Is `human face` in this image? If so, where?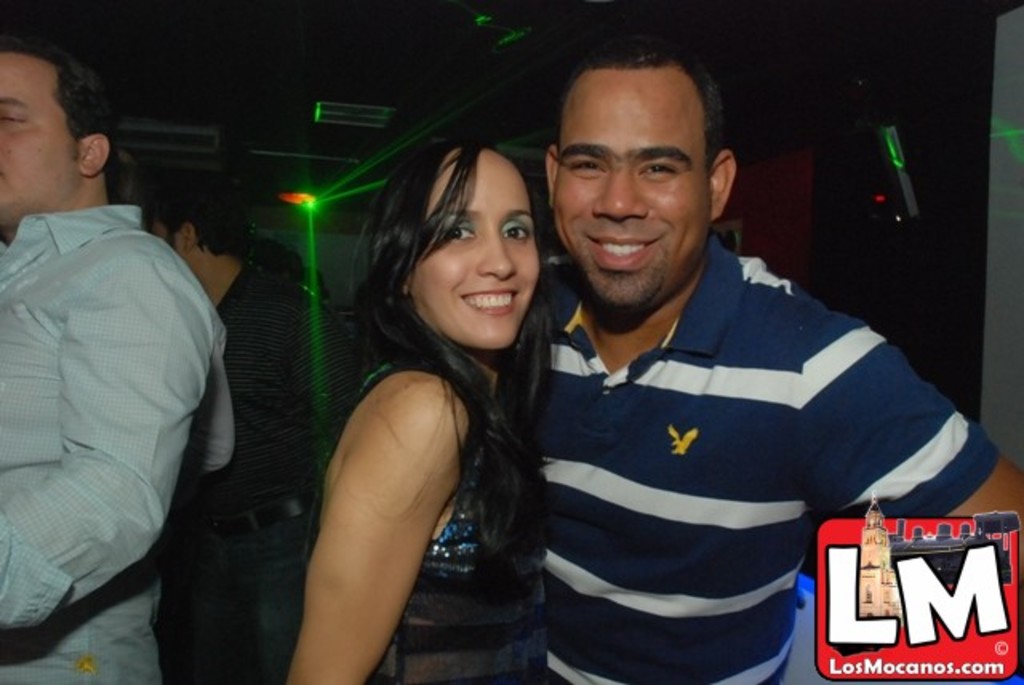
Yes, at box(0, 53, 78, 216).
